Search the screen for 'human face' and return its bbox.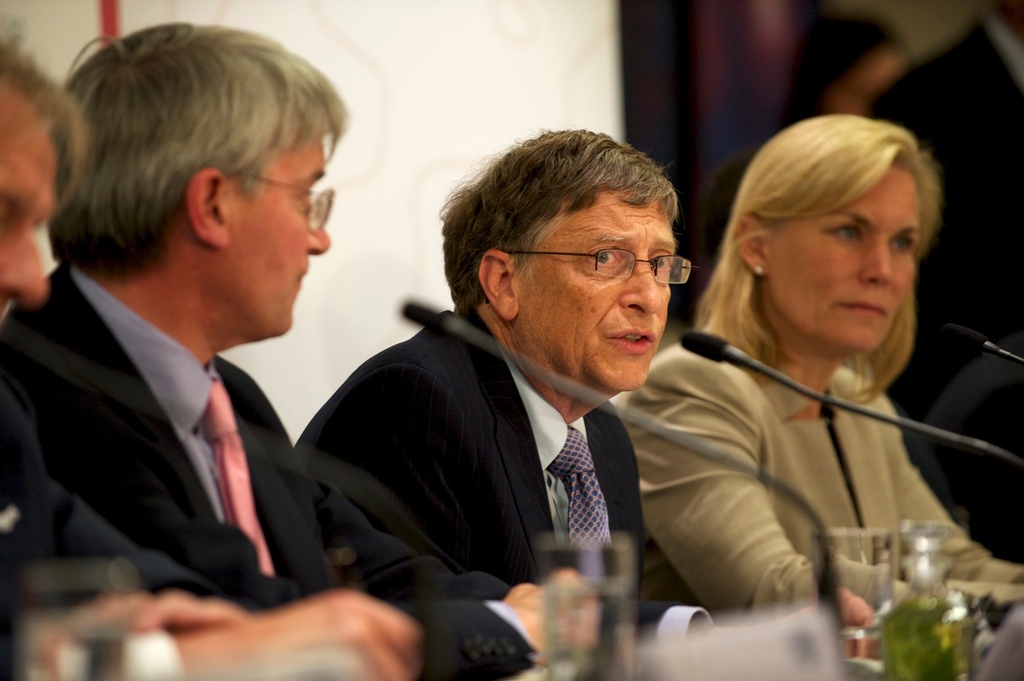
Found: box(774, 162, 922, 352).
